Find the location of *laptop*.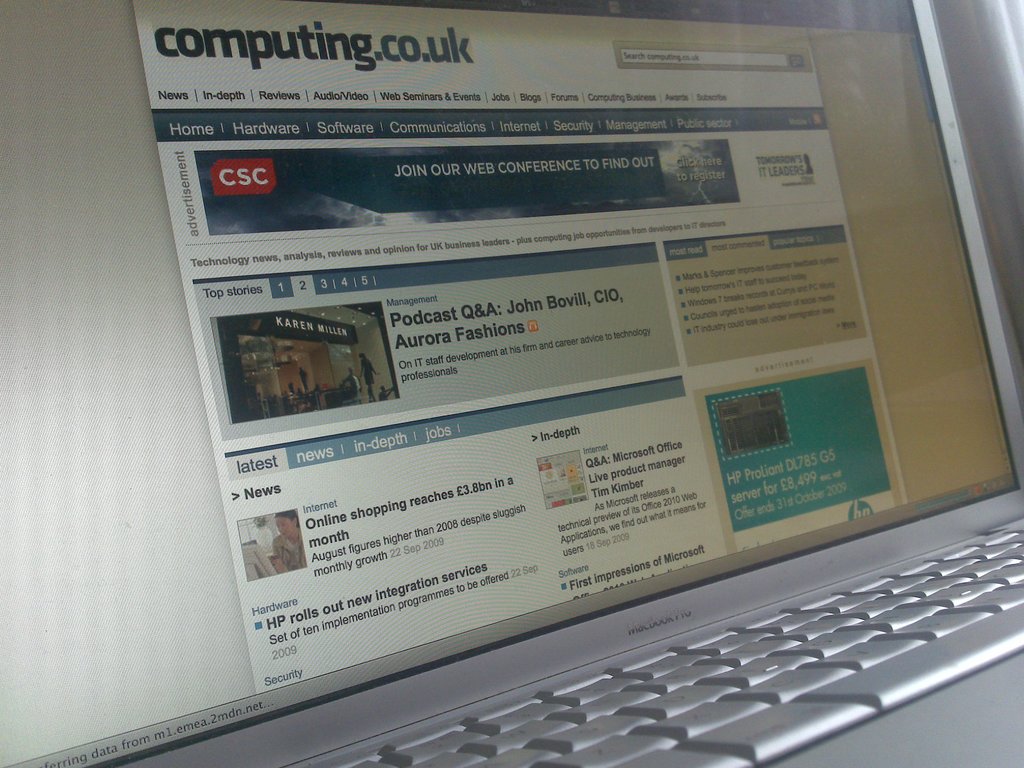
Location: <bbox>100, 17, 1023, 767</bbox>.
